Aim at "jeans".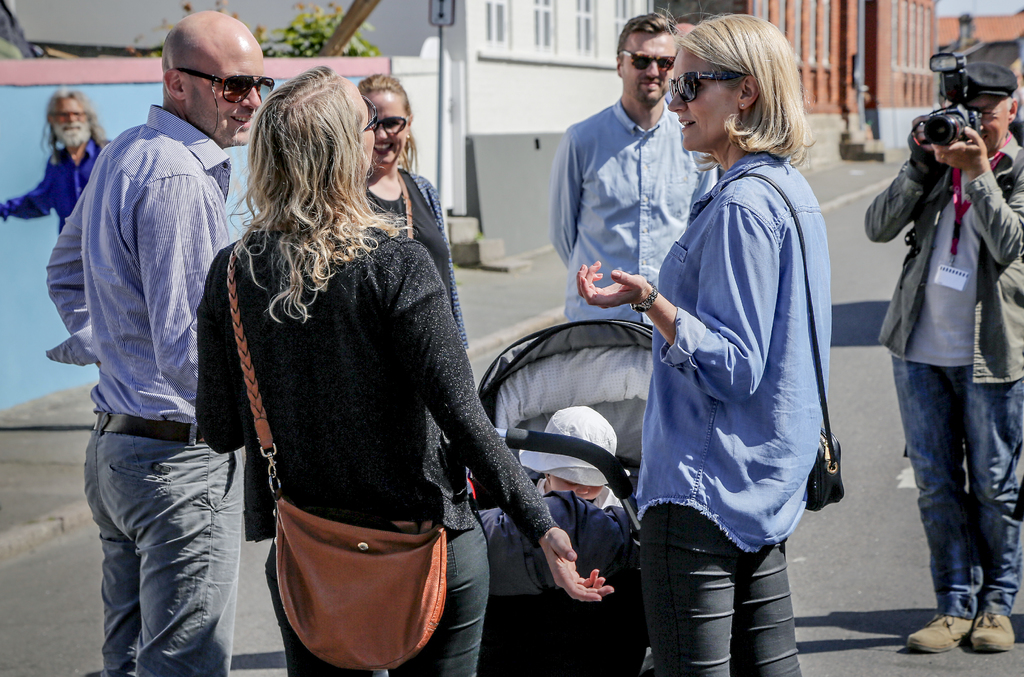
Aimed at (634, 498, 797, 676).
